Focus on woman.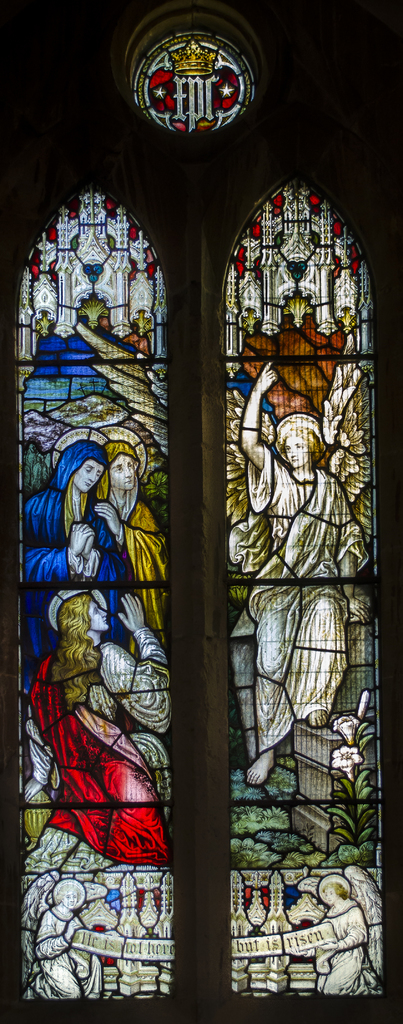
Focused at box(234, 360, 353, 781).
